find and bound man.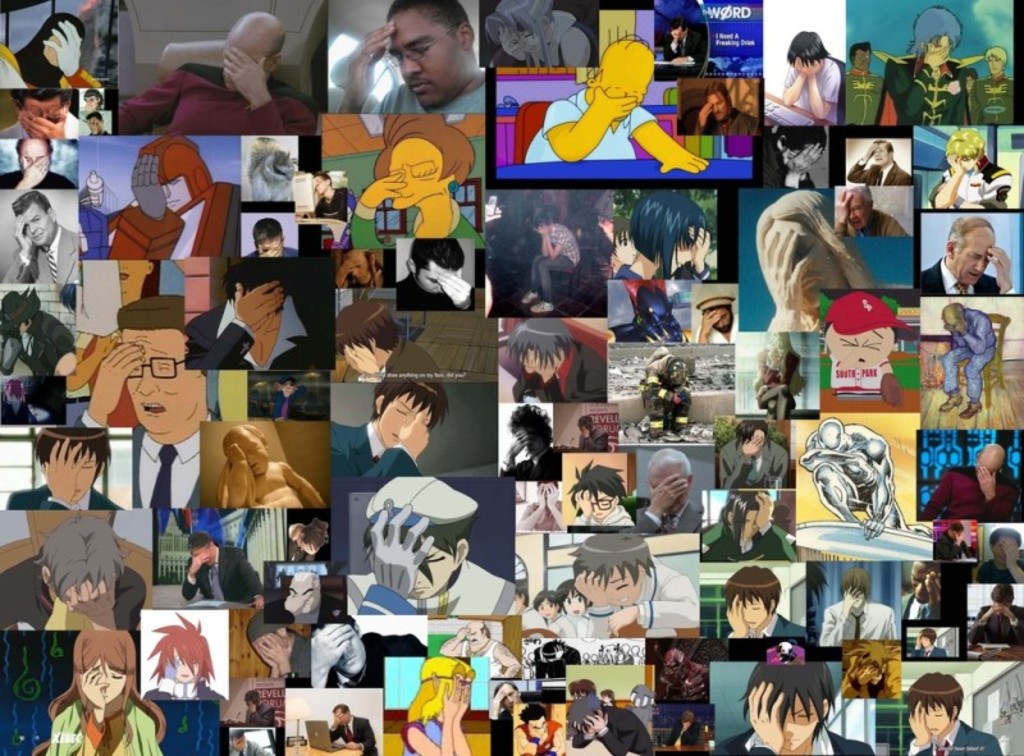
Bound: locate(817, 565, 895, 649).
